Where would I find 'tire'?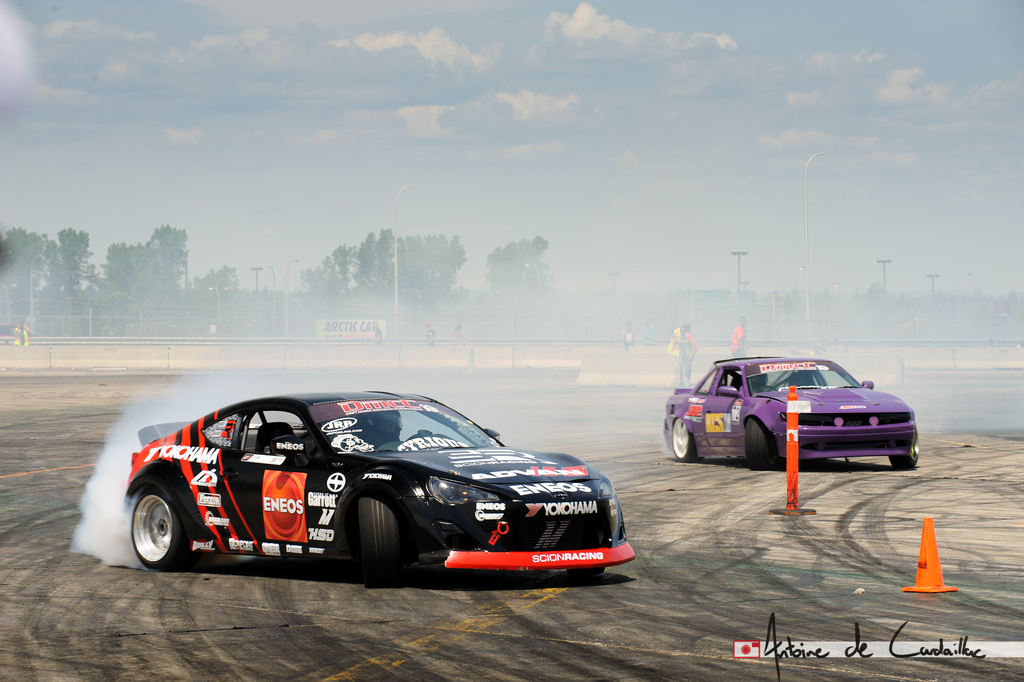
At left=891, top=443, right=920, bottom=469.
